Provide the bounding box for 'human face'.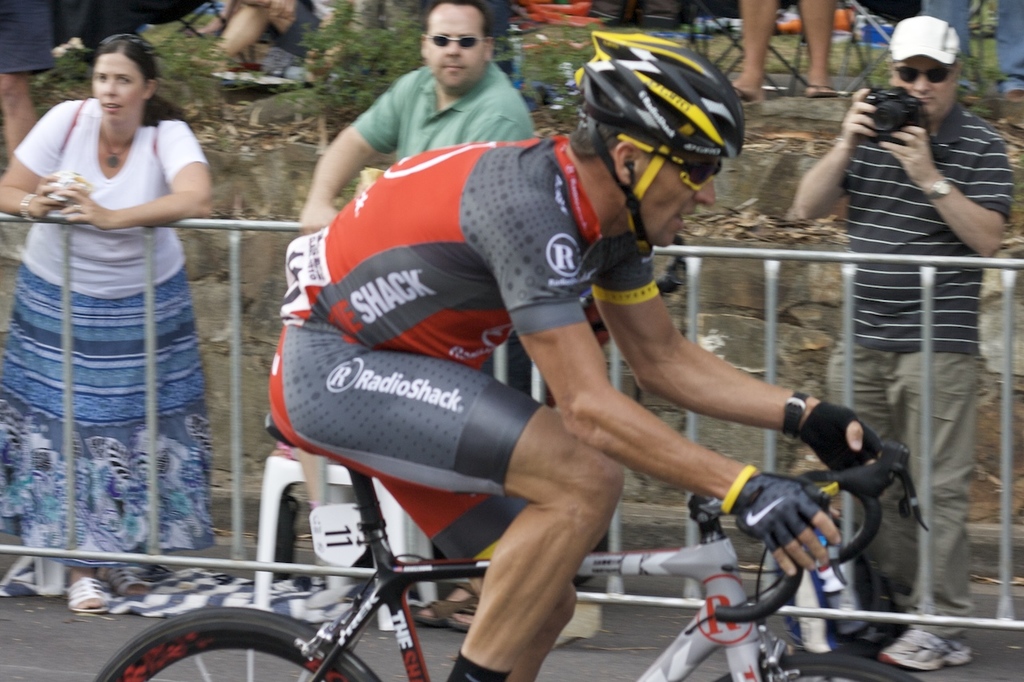
region(428, 4, 486, 91).
